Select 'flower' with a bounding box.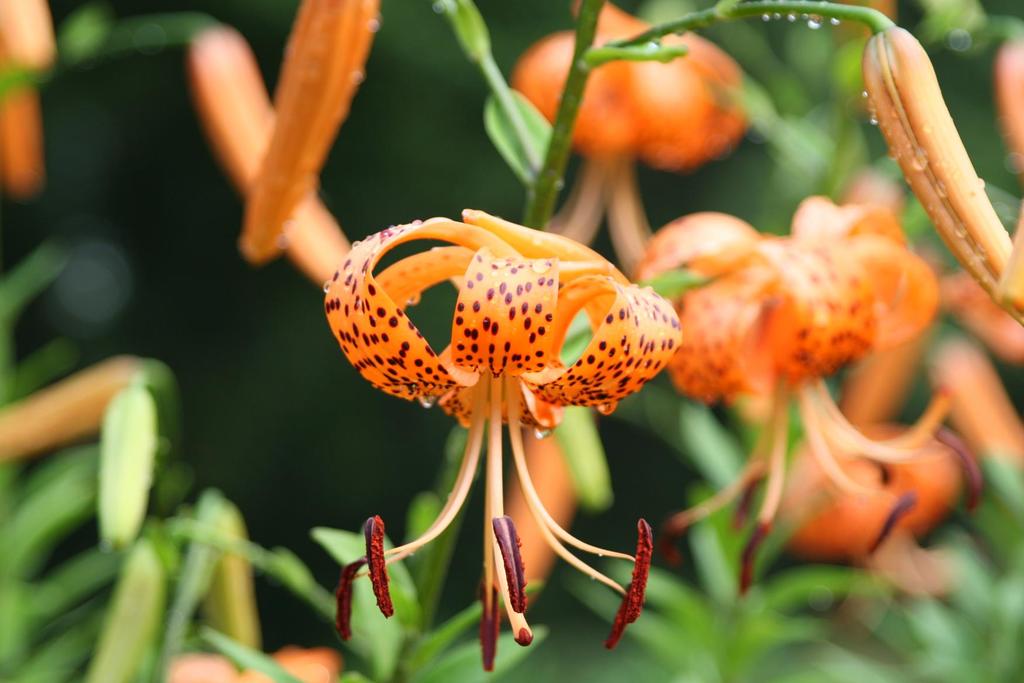
region(325, 194, 669, 557).
